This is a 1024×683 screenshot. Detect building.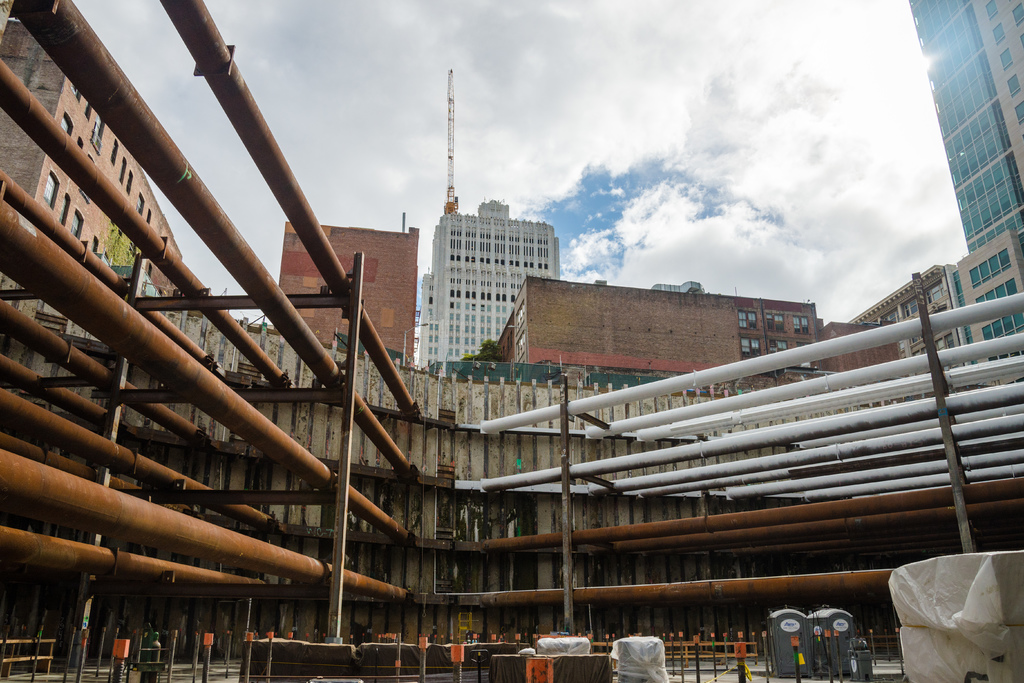
271 221 426 364.
